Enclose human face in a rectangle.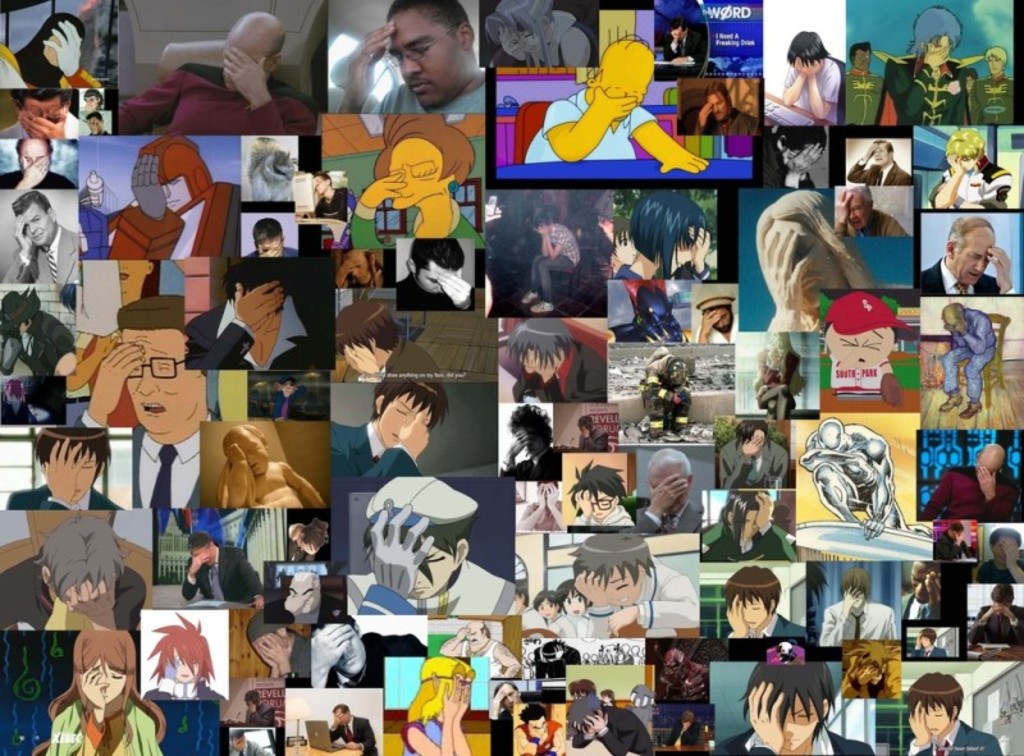
locate(232, 732, 246, 751).
